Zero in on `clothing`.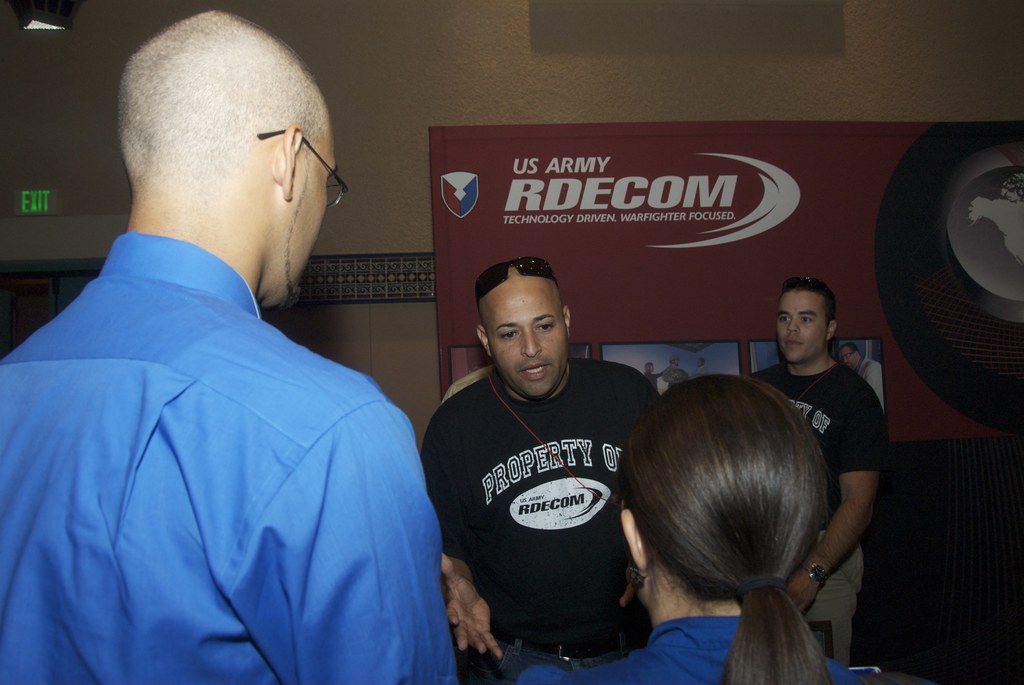
Zeroed in: select_region(856, 350, 880, 395).
